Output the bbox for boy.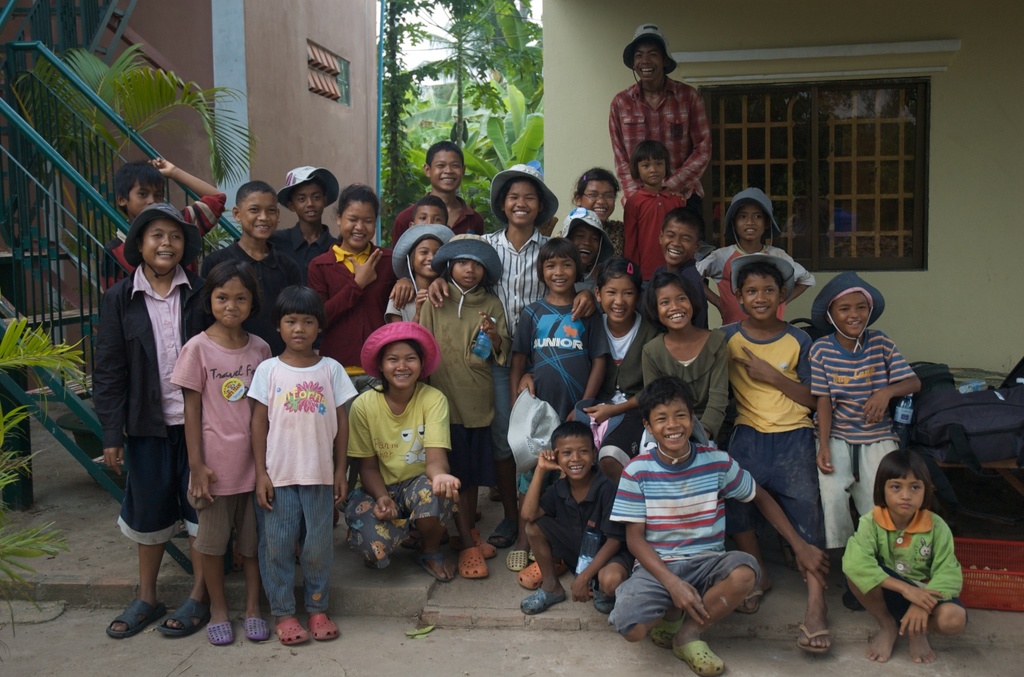
x1=607, y1=374, x2=829, y2=676.
